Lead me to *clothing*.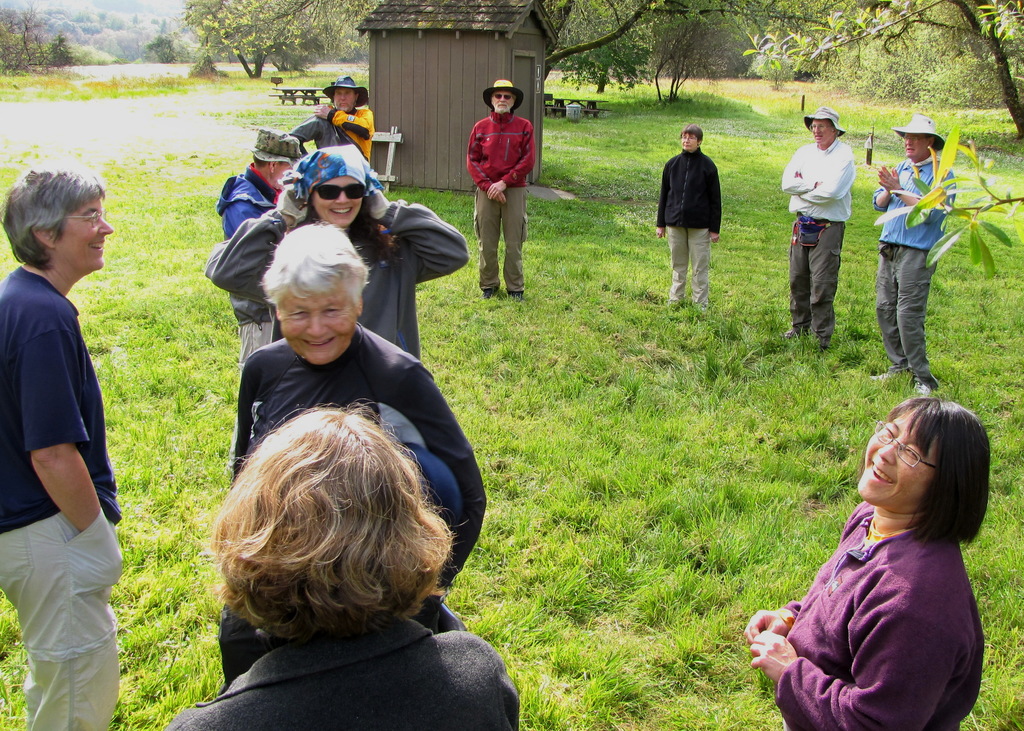
Lead to (x1=205, y1=166, x2=285, y2=340).
